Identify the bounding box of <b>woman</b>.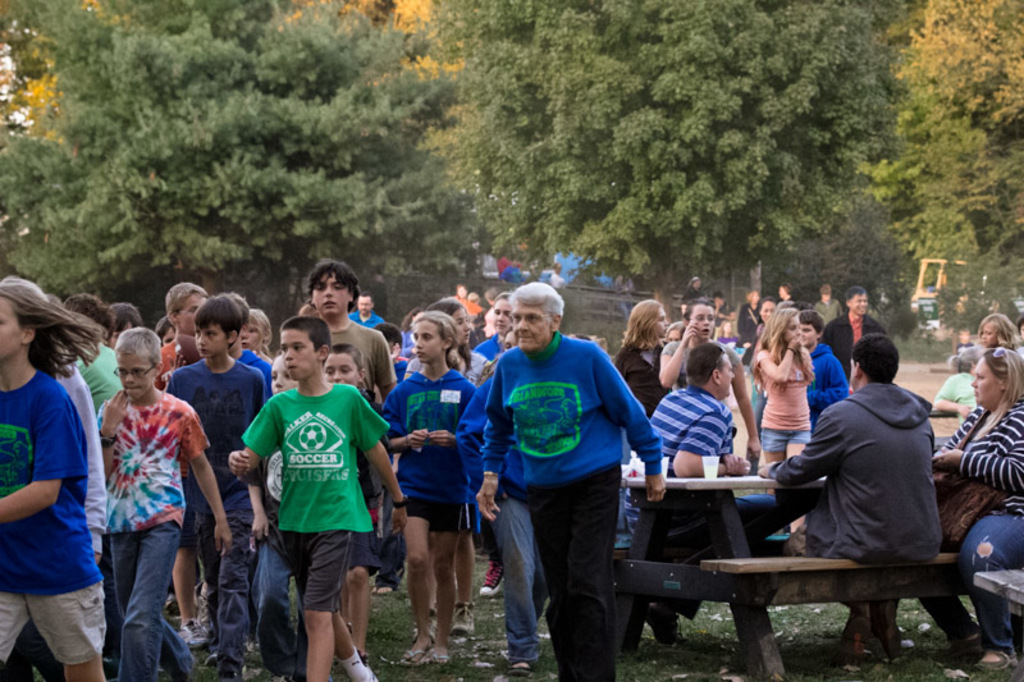
detection(974, 317, 1023, 354).
